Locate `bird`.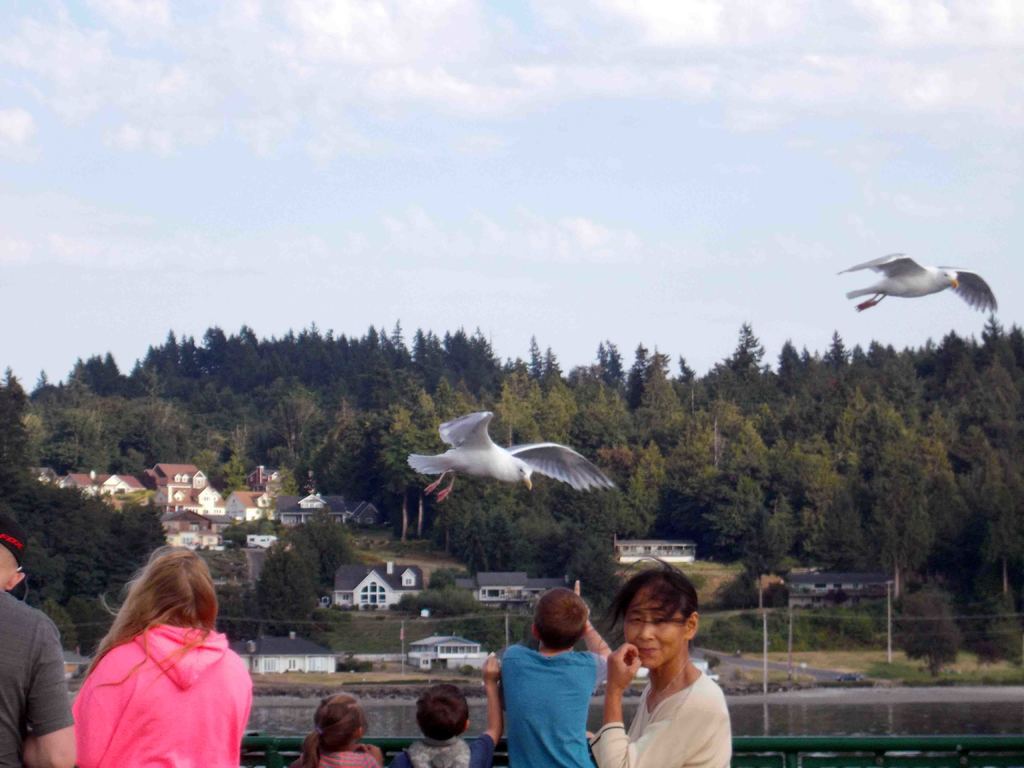
Bounding box: [394,415,616,542].
